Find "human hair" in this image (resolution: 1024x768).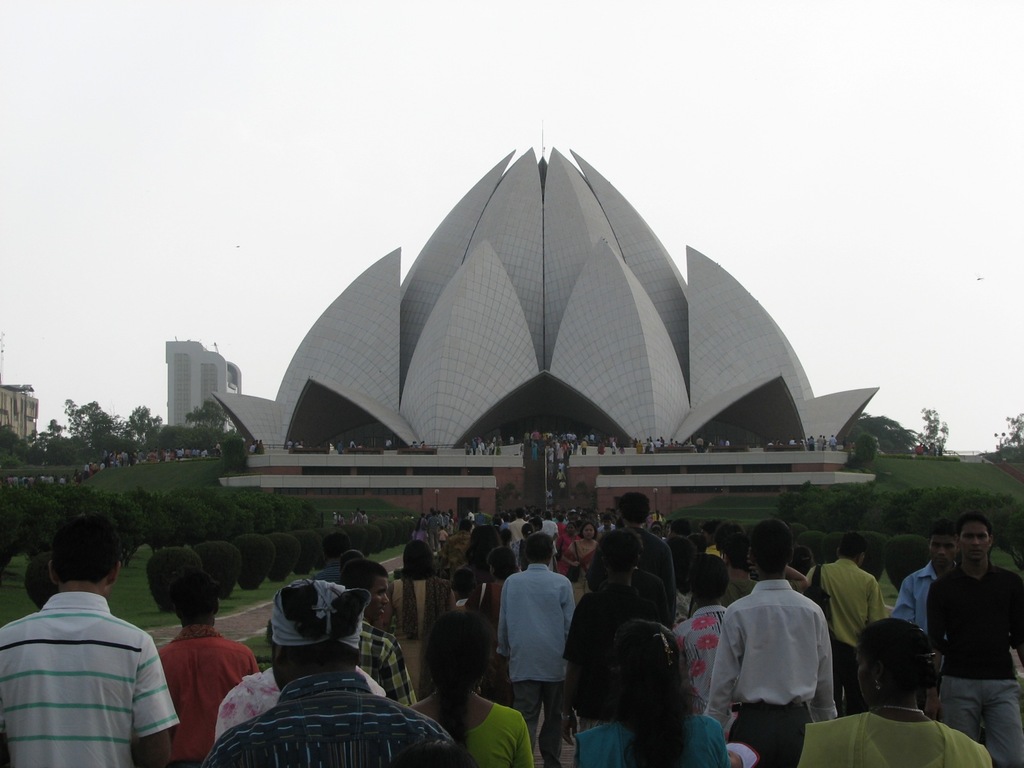
(529, 518, 543, 529).
